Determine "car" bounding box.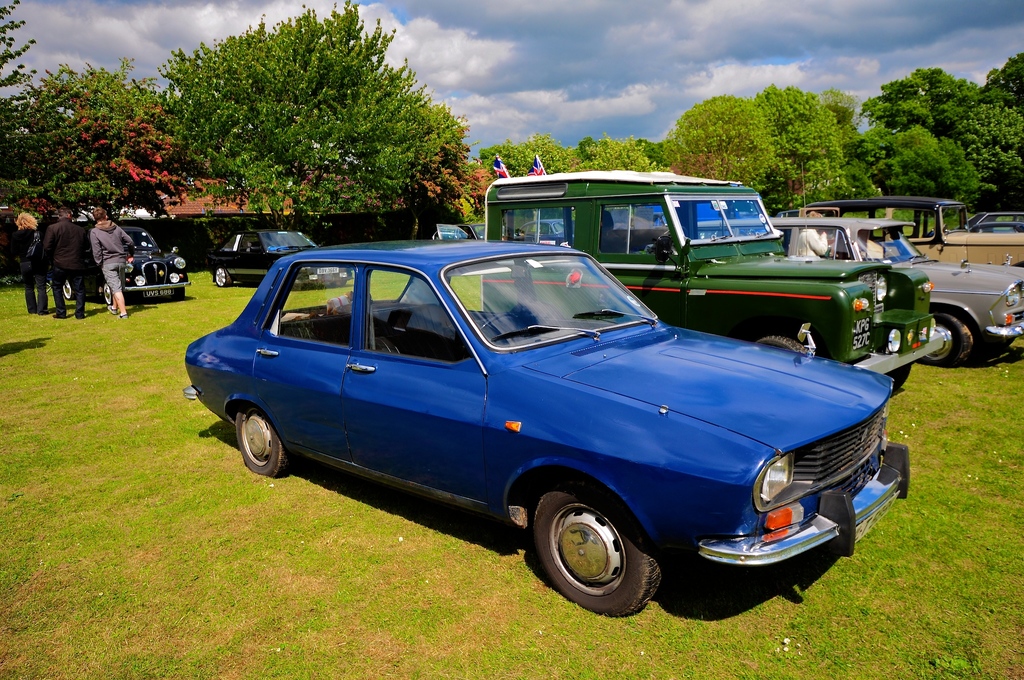
Determined: {"x1": 206, "y1": 229, "x2": 353, "y2": 286}.
